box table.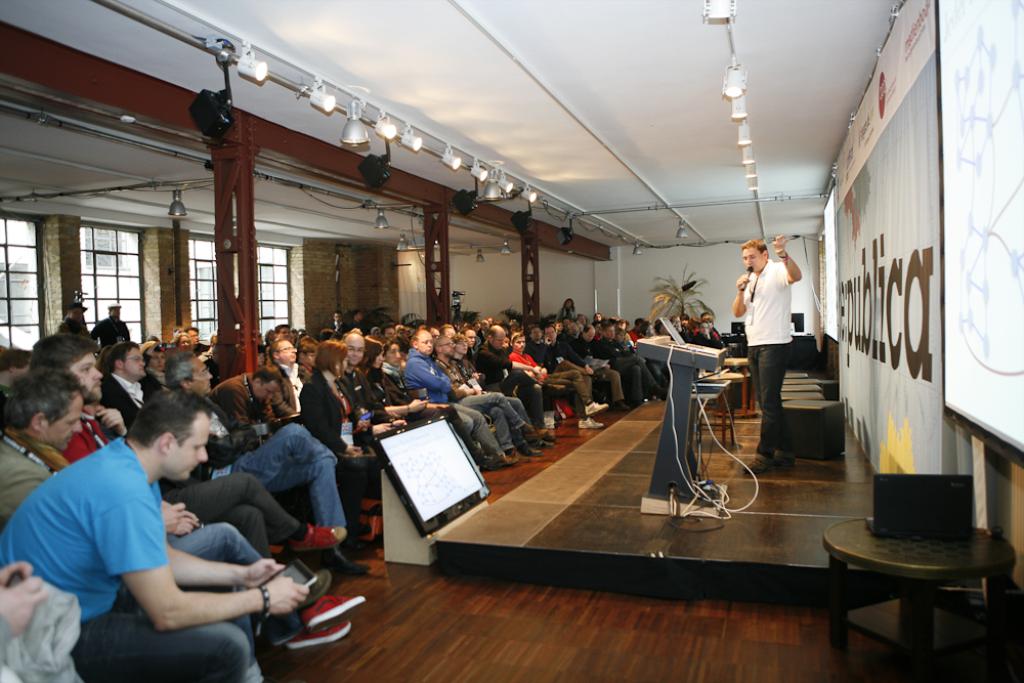
BBox(819, 509, 1012, 682).
